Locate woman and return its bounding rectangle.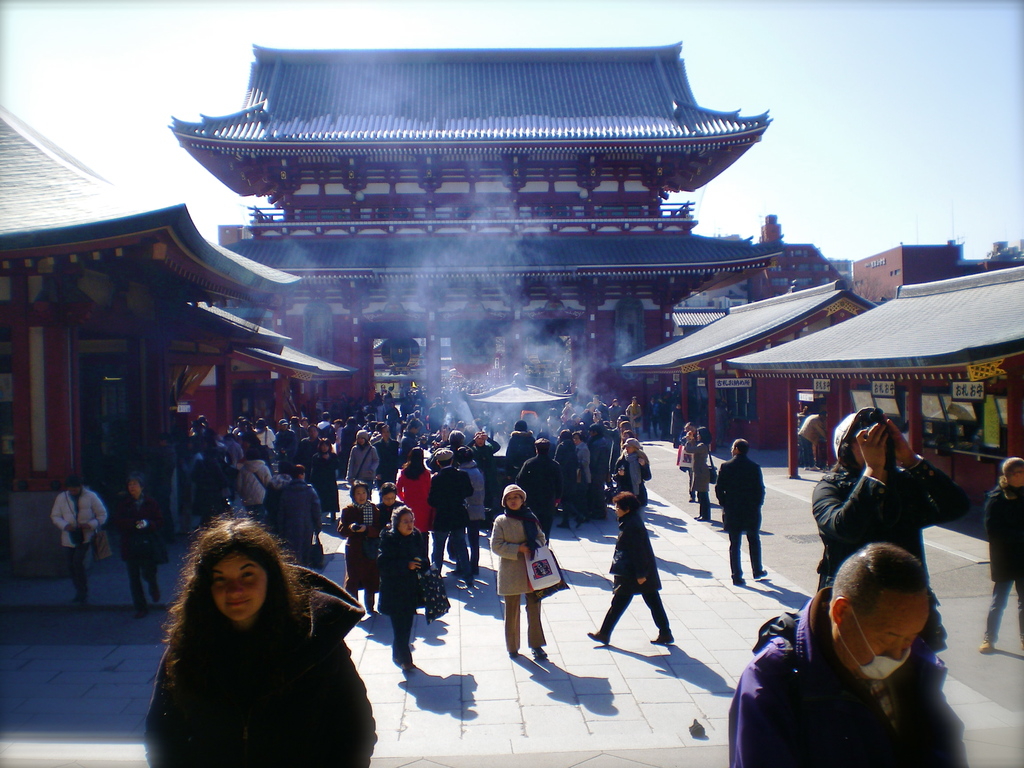
bbox=[392, 447, 435, 542].
